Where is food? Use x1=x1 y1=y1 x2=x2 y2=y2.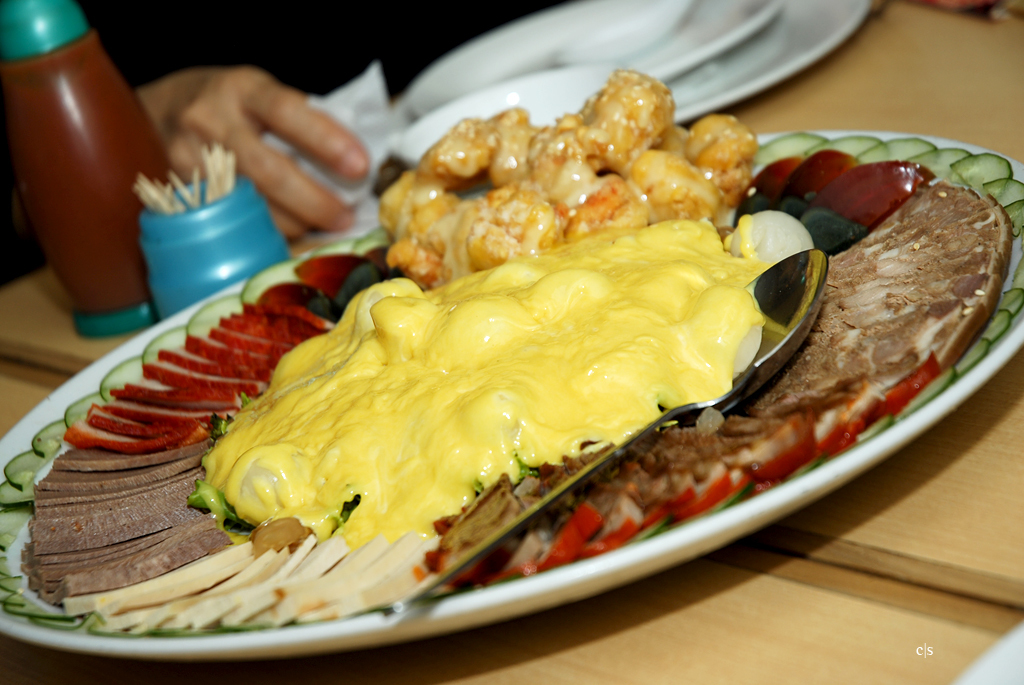
x1=198 y1=215 x2=769 y2=551.
